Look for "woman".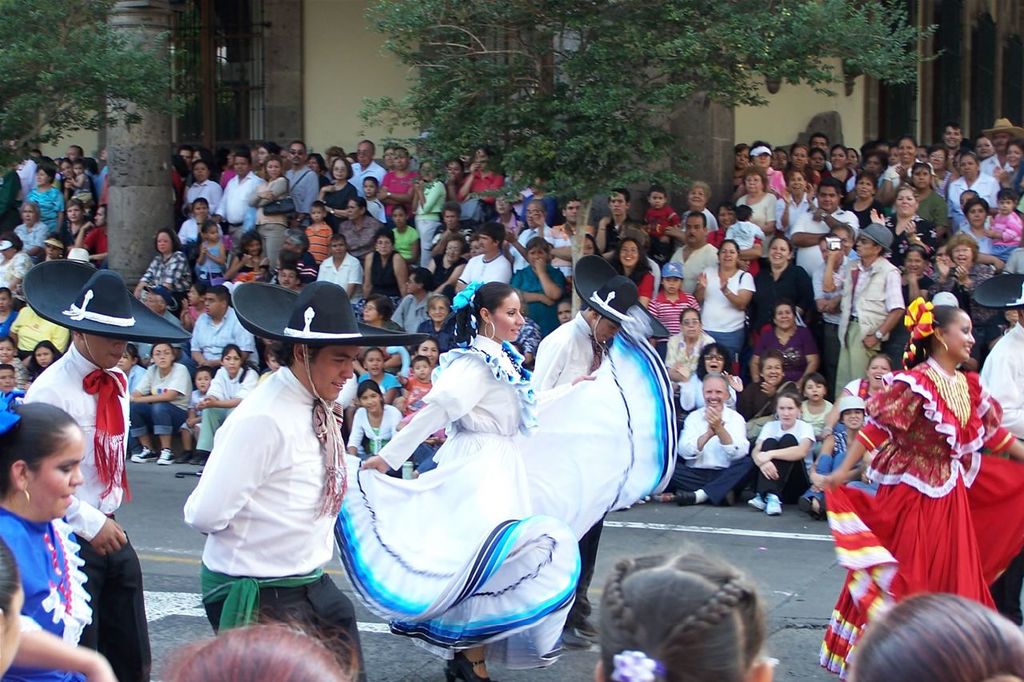
Found: <box>416,292,459,334</box>.
